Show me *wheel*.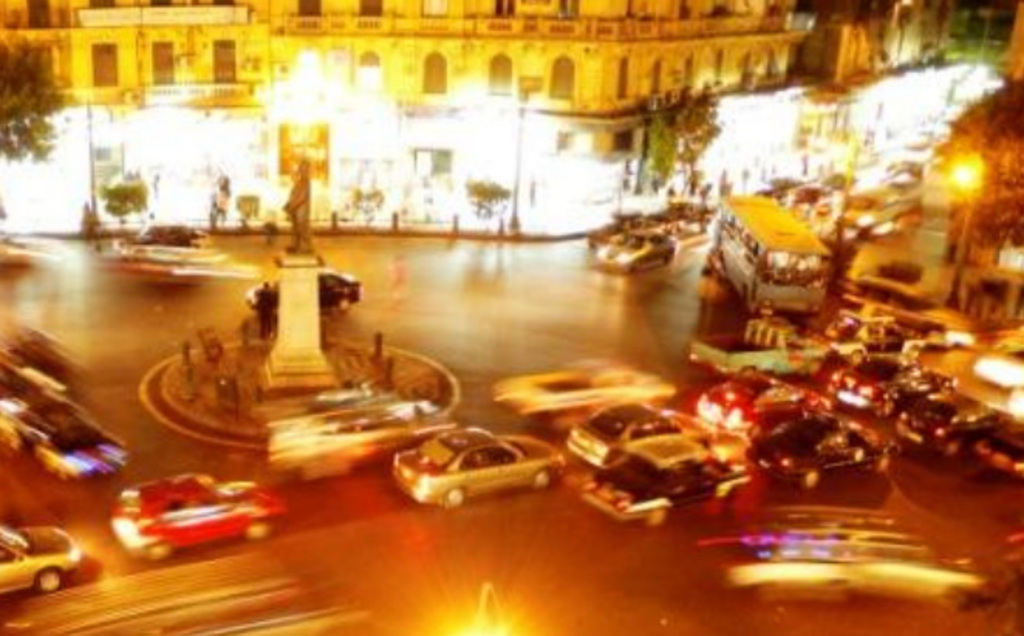
*wheel* is here: (x1=531, y1=469, x2=554, y2=492).
